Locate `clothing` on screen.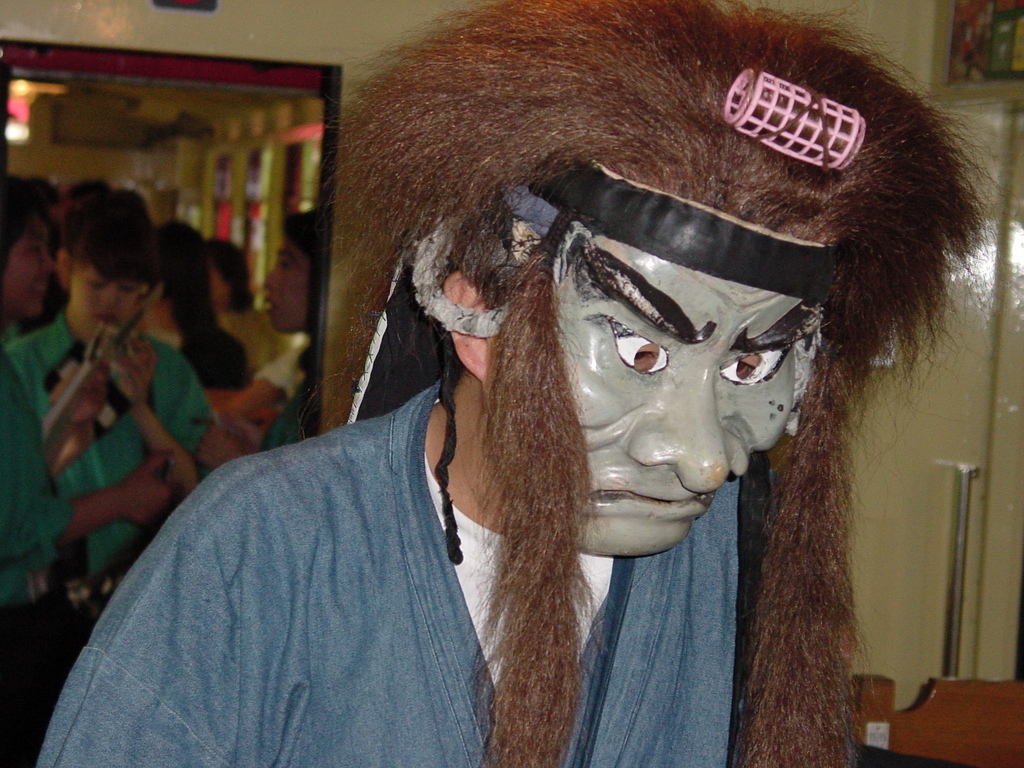
On screen at 0, 301, 223, 627.
